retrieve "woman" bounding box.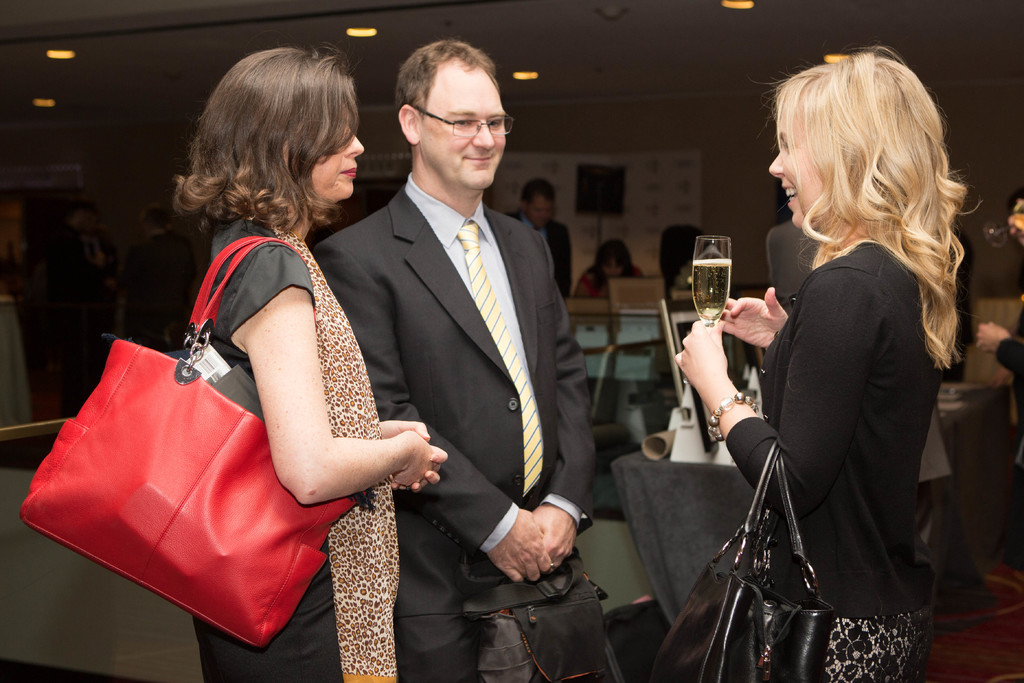
Bounding box: <region>572, 238, 646, 300</region>.
